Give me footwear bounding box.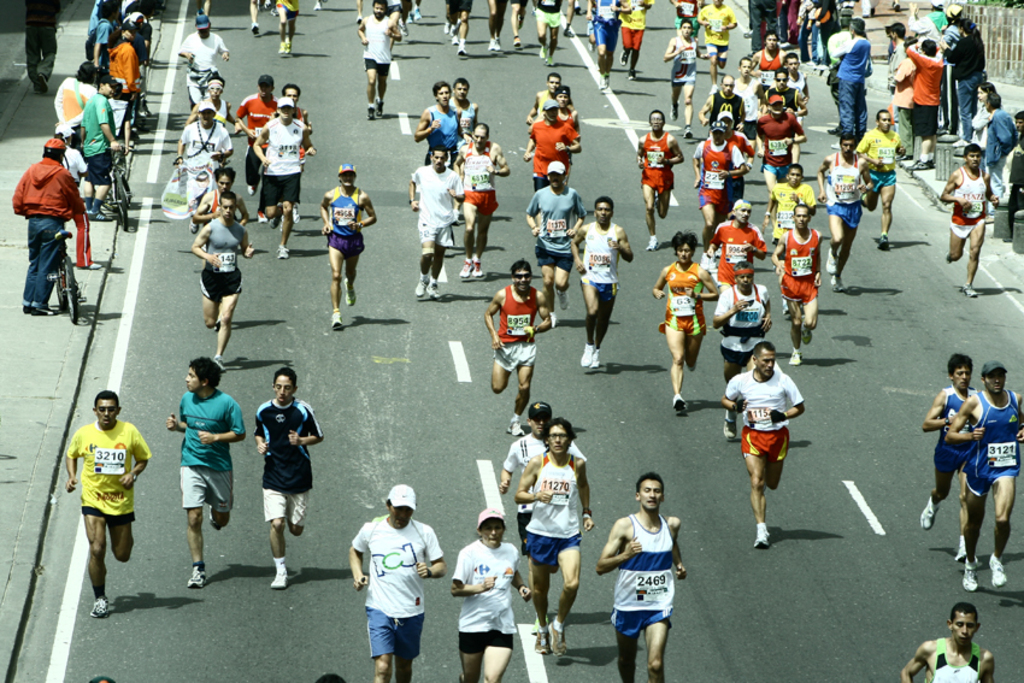
(x1=354, y1=13, x2=365, y2=22).
